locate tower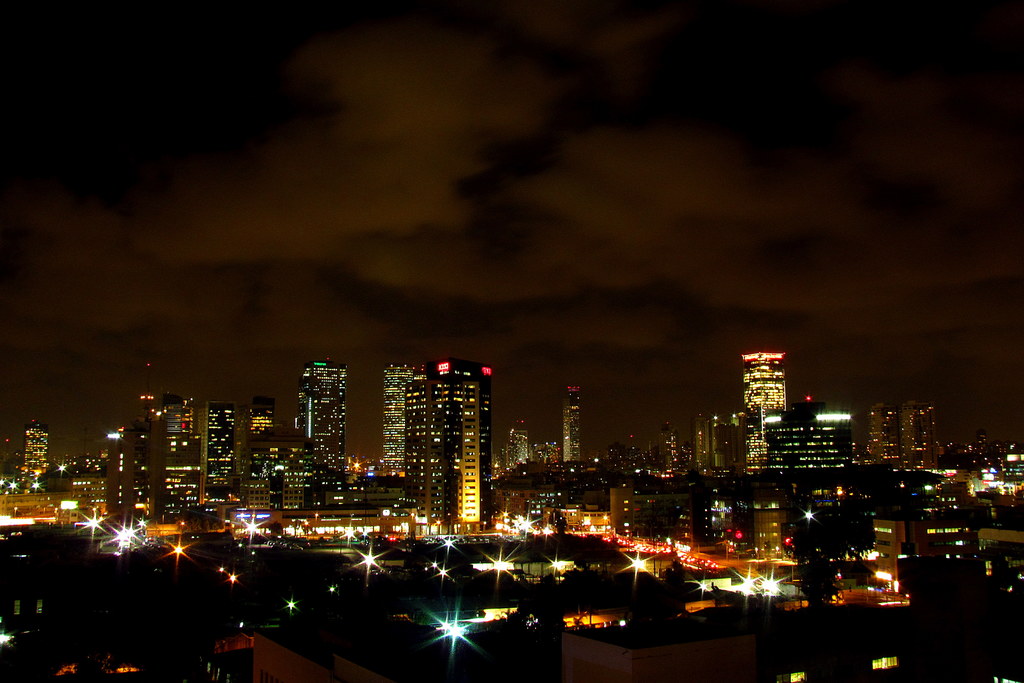
(x1=383, y1=366, x2=427, y2=494)
